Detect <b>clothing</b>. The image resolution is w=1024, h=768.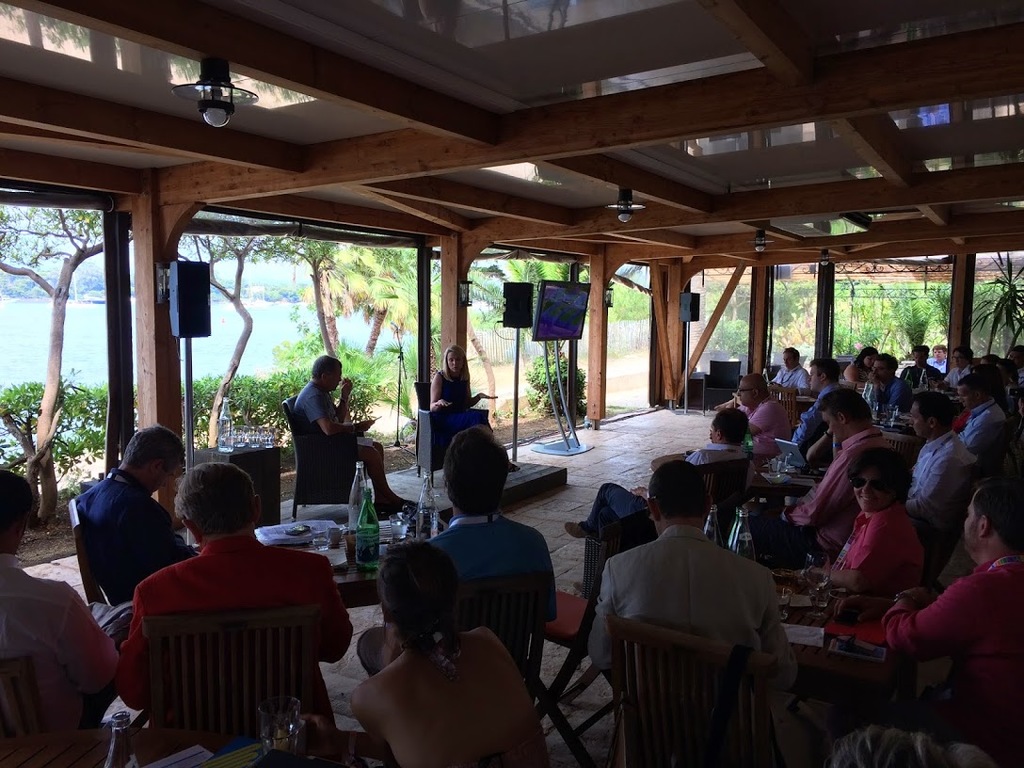
select_region(856, 376, 908, 415).
